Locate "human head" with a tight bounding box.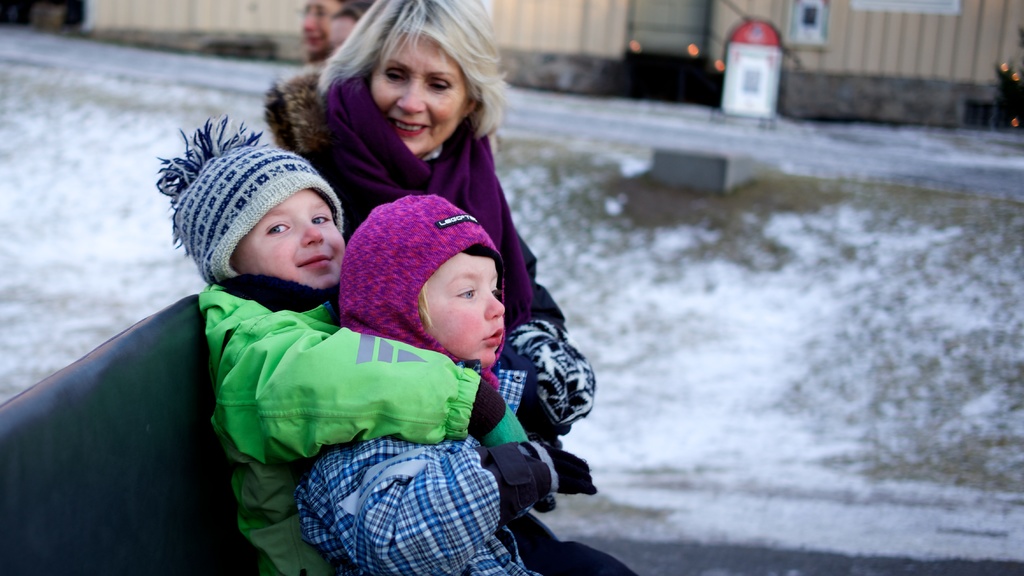
box(321, 11, 502, 147).
